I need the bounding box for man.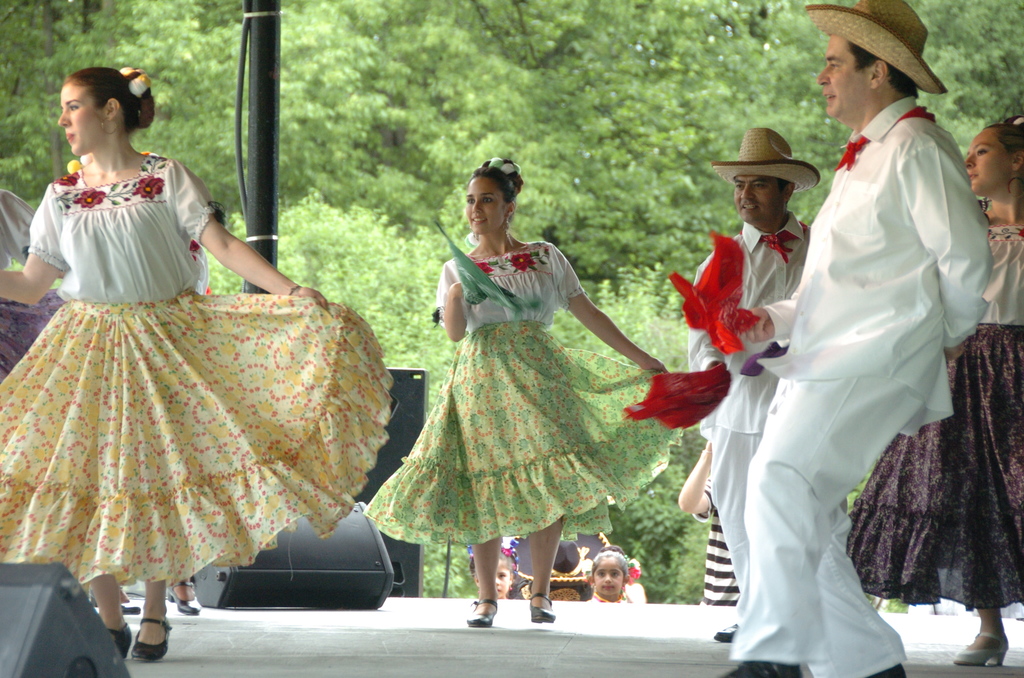
Here it is: bbox=[730, 10, 1000, 645].
